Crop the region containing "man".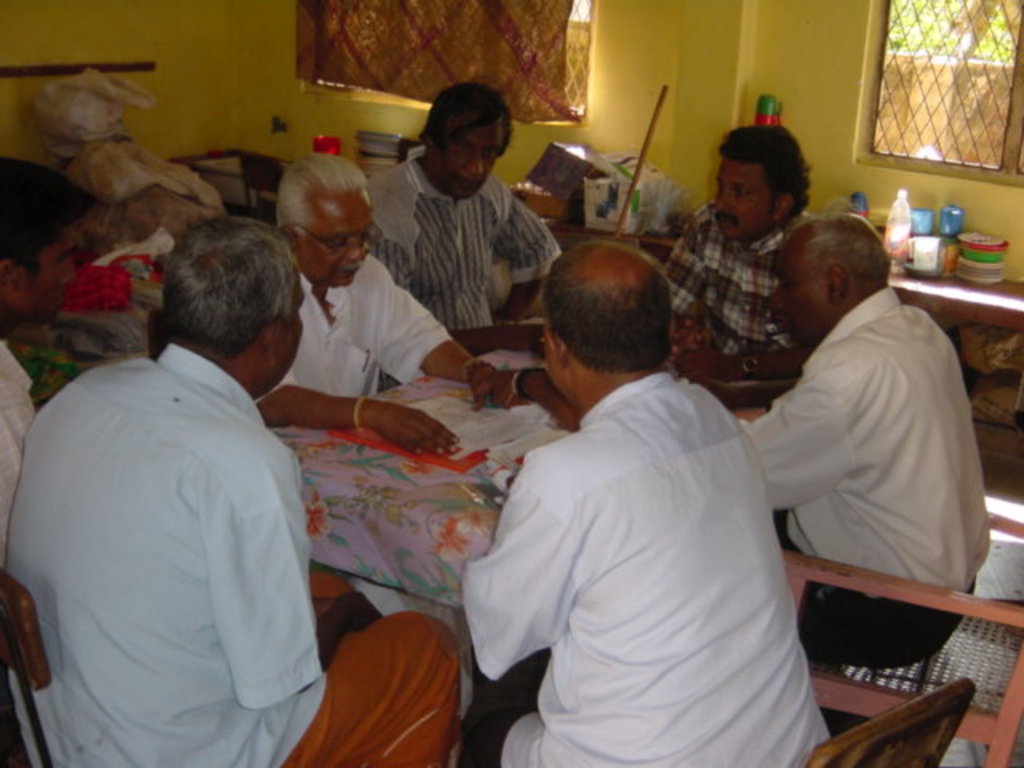
Crop region: bbox=[262, 162, 498, 458].
